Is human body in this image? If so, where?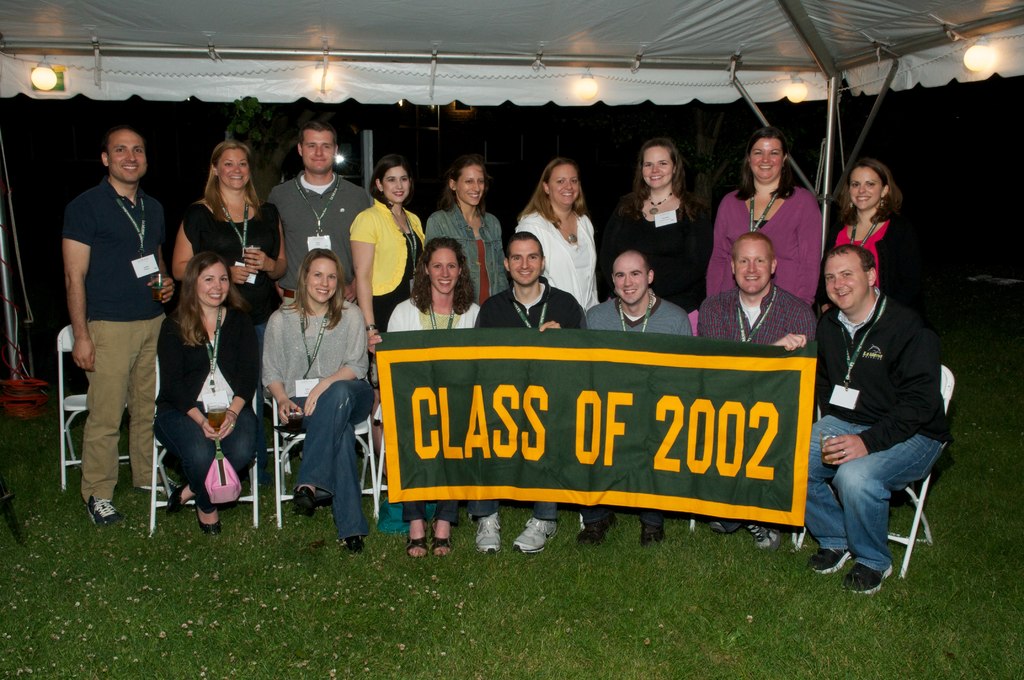
Yes, at {"x1": 174, "y1": 140, "x2": 292, "y2": 353}.
